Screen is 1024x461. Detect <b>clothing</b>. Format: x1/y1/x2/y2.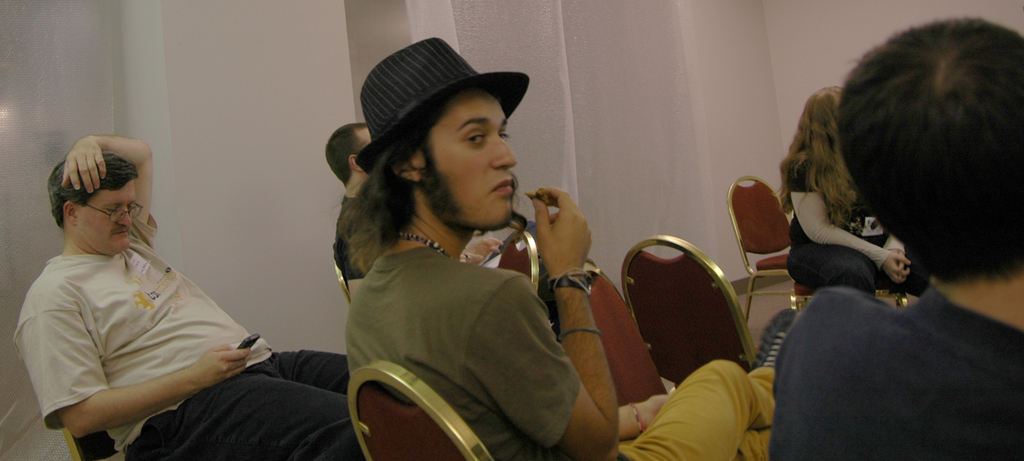
763/218/1016/460.
